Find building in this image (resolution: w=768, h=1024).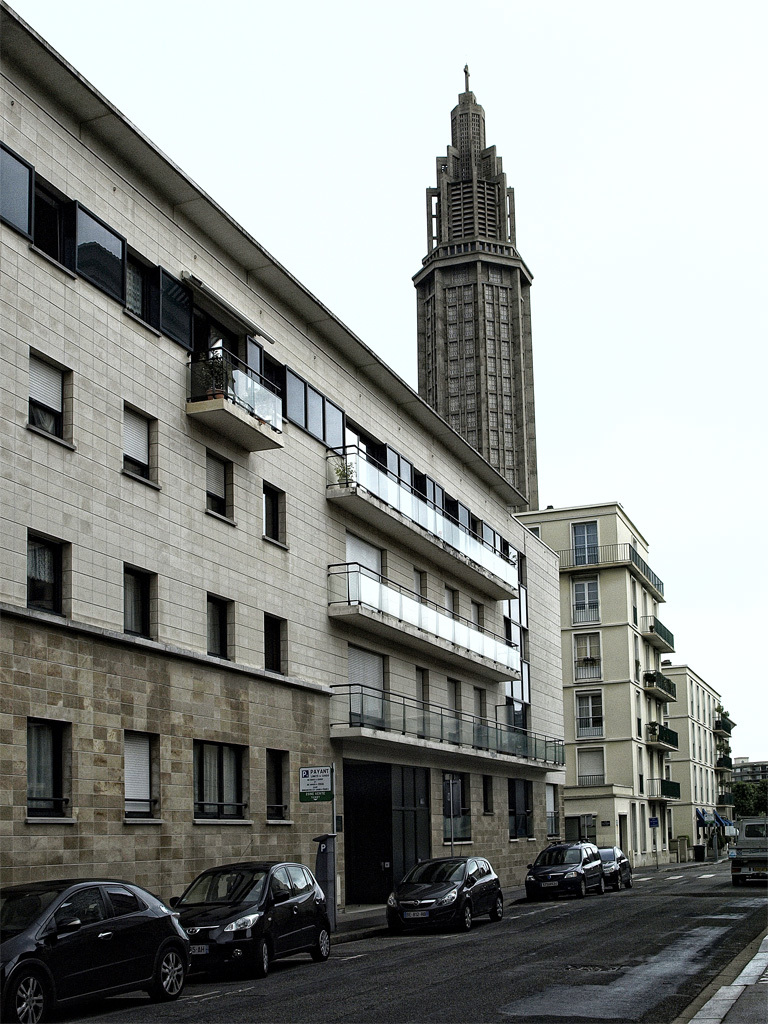
pyautogui.locateOnScreen(520, 502, 681, 864).
